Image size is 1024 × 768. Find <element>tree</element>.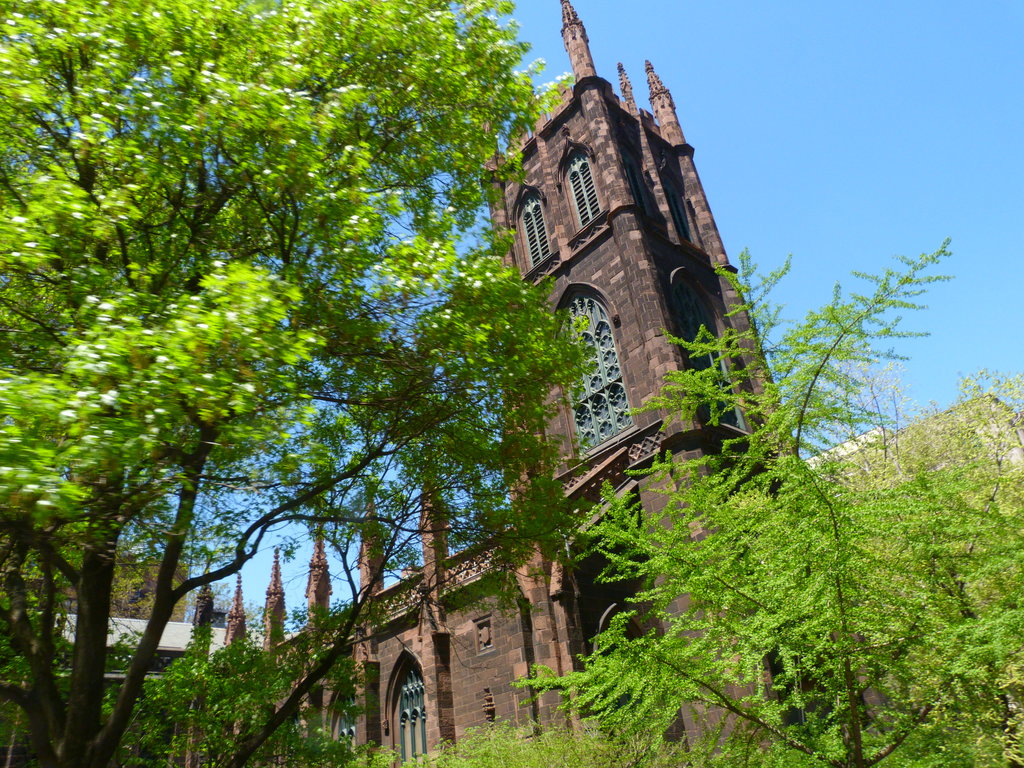
region(506, 236, 1023, 767).
